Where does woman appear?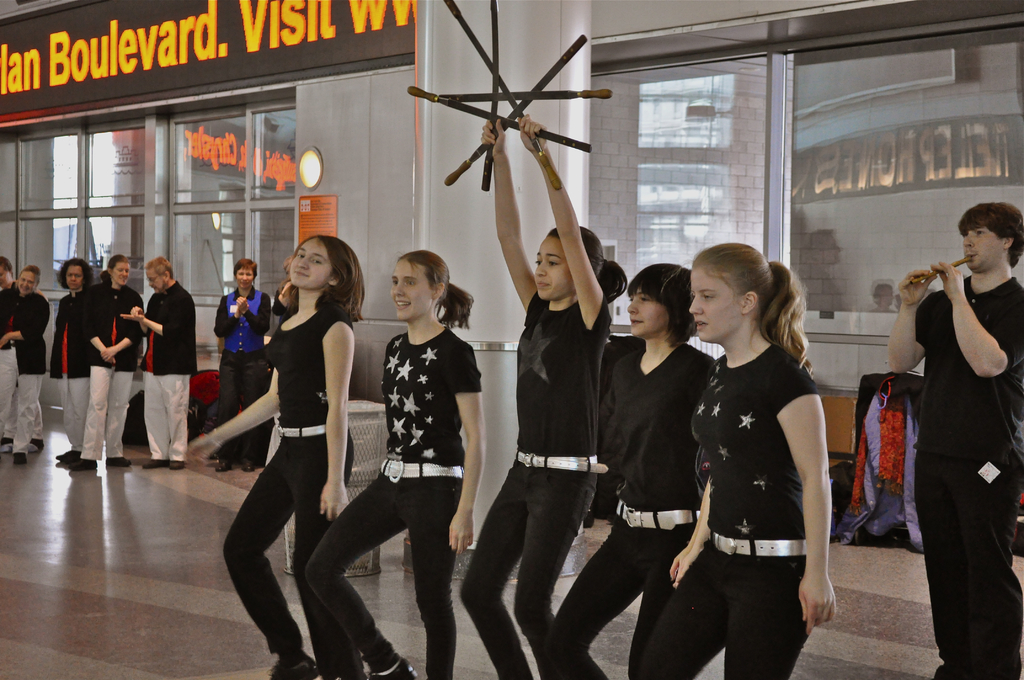
Appears at Rect(209, 259, 278, 477).
